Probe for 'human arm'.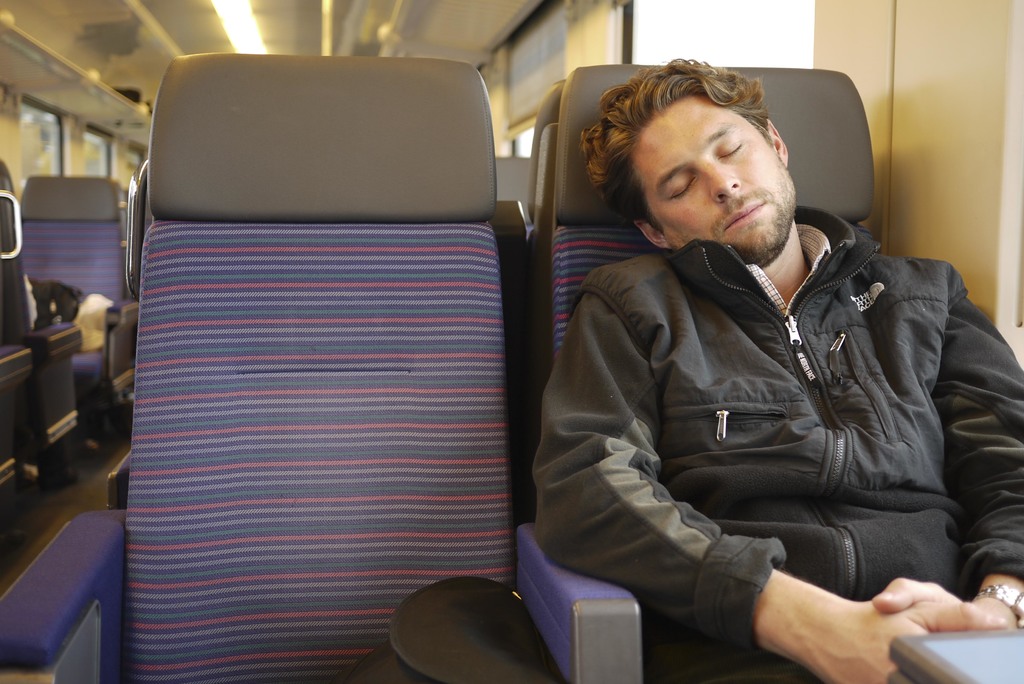
Probe result: [530,270,1009,683].
